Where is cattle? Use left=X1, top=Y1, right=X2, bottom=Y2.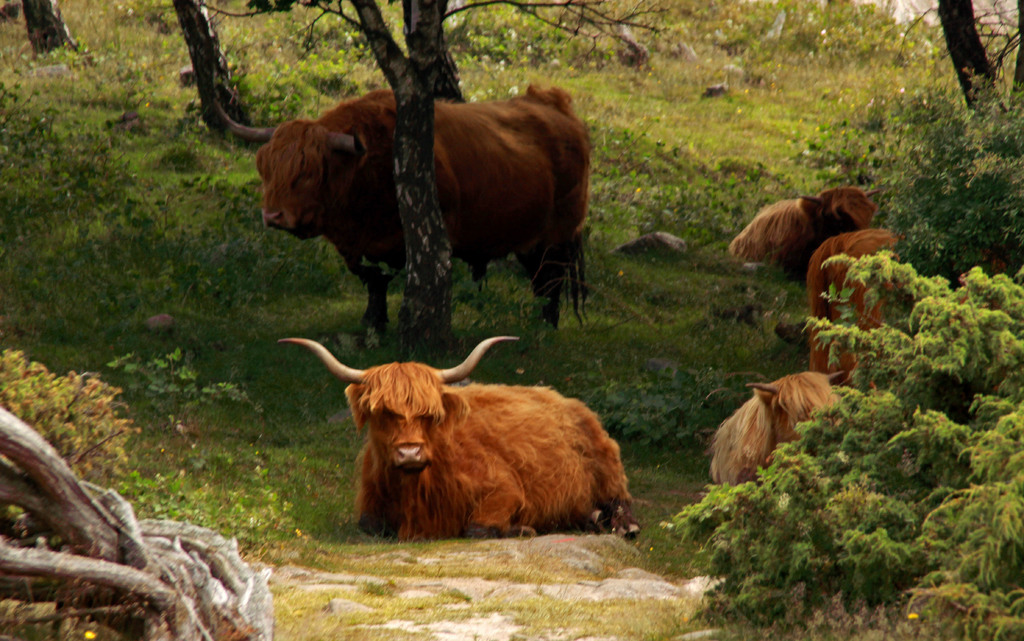
left=796, top=227, right=1021, bottom=425.
